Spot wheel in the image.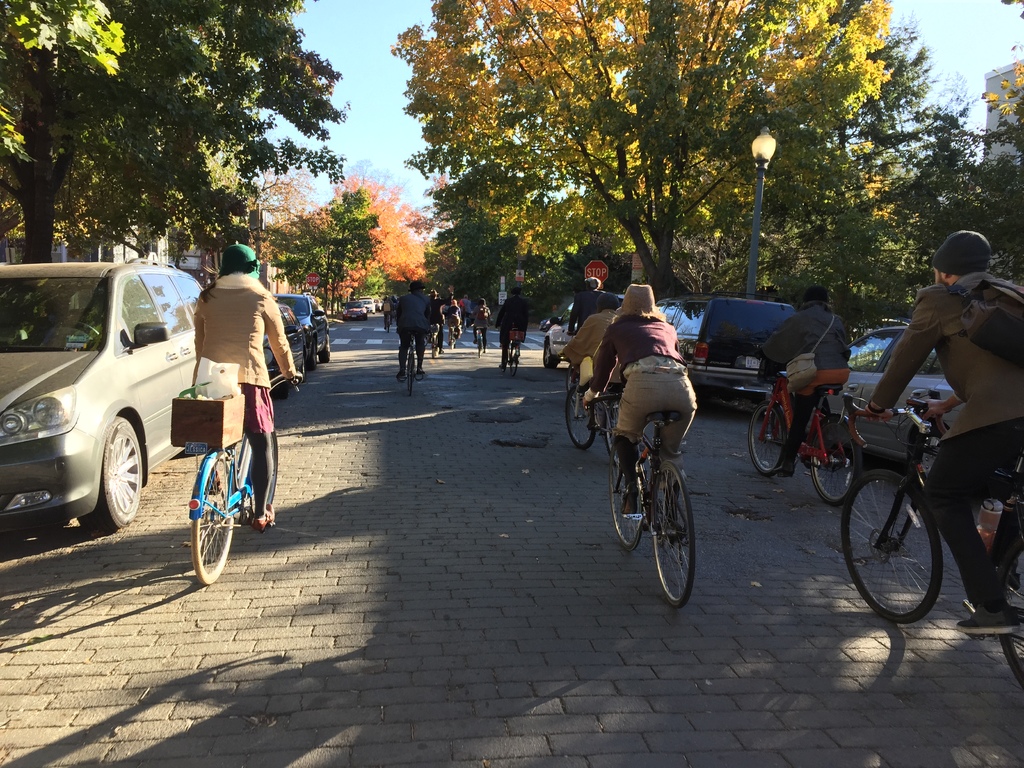
wheel found at region(463, 326, 468, 335).
